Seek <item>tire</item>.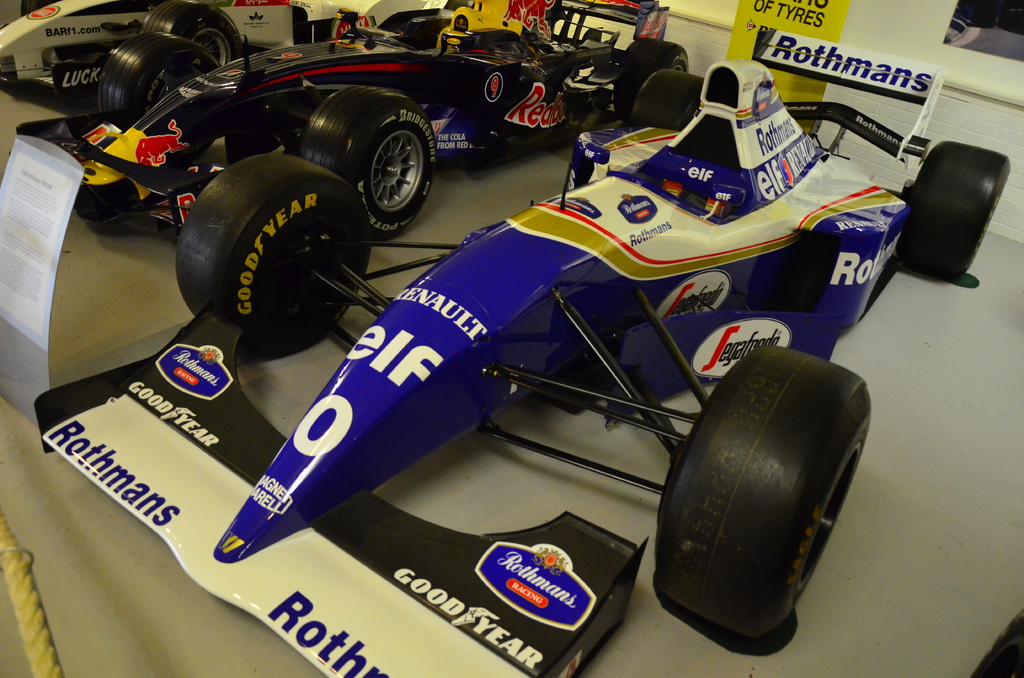
rect(628, 60, 719, 138).
